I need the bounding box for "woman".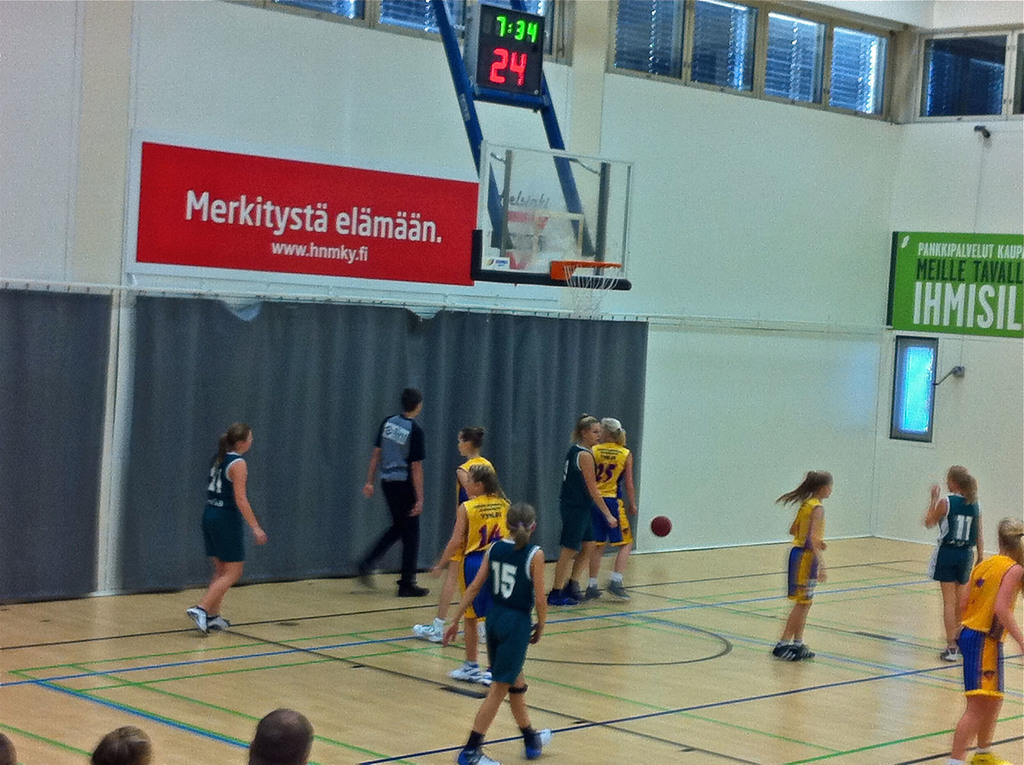
Here it is: bbox=[413, 426, 500, 645].
